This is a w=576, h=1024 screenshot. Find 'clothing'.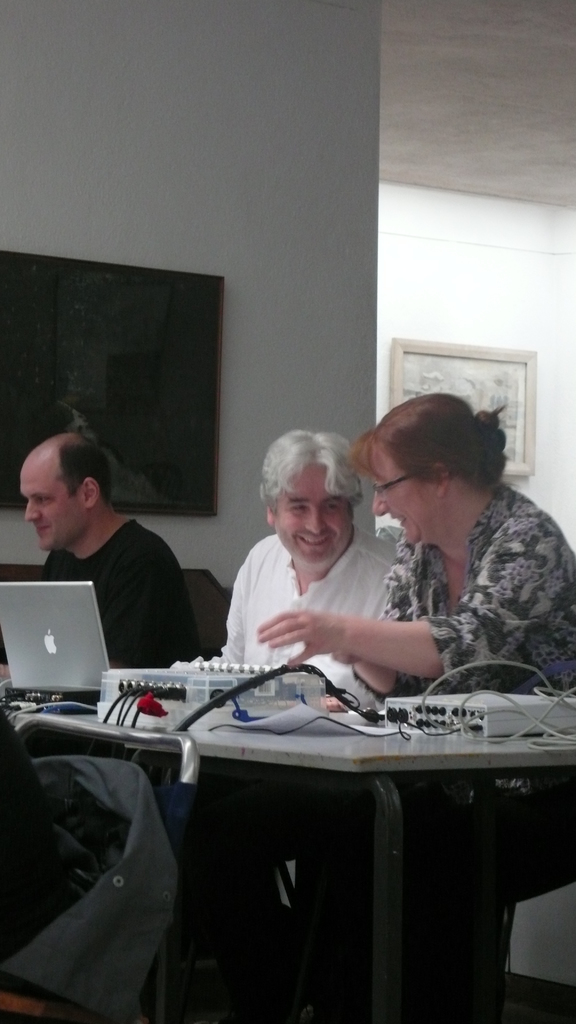
Bounding box: <box>346,479,575,803</box>.
